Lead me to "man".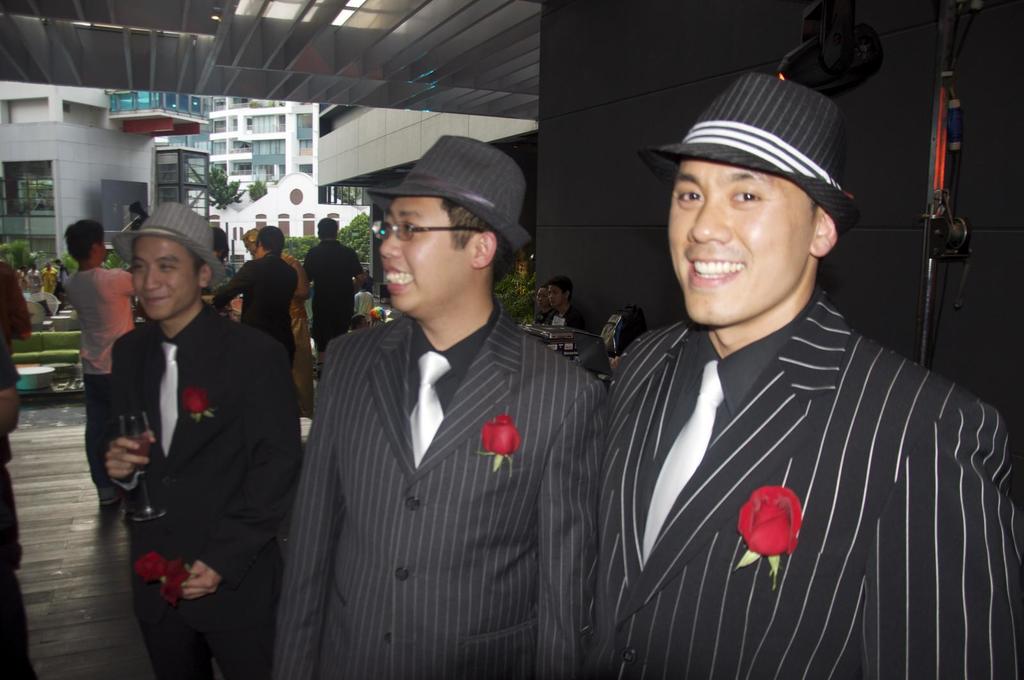
Lead to <region>61, 215, 134, 518</region>.
